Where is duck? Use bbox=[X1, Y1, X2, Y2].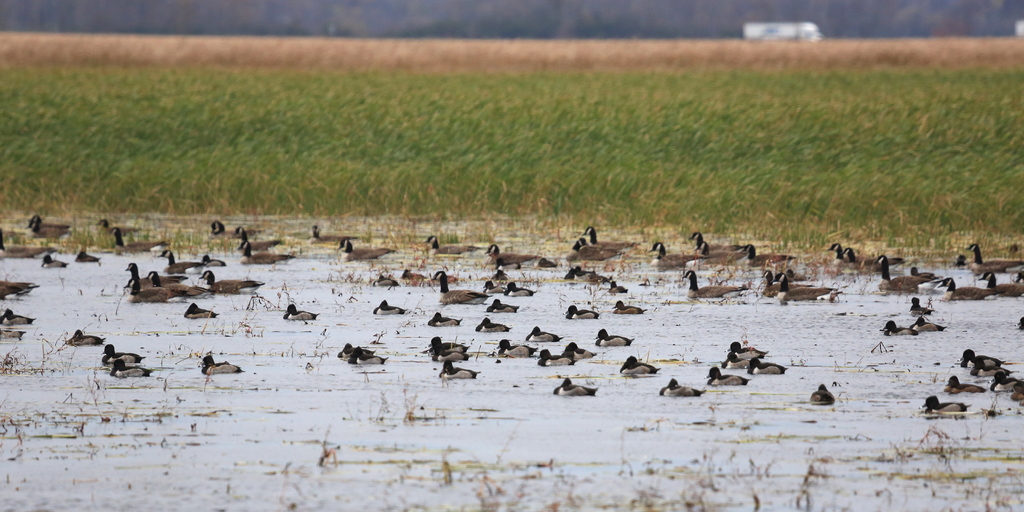
bbox=[908, 306, 945, 332].
